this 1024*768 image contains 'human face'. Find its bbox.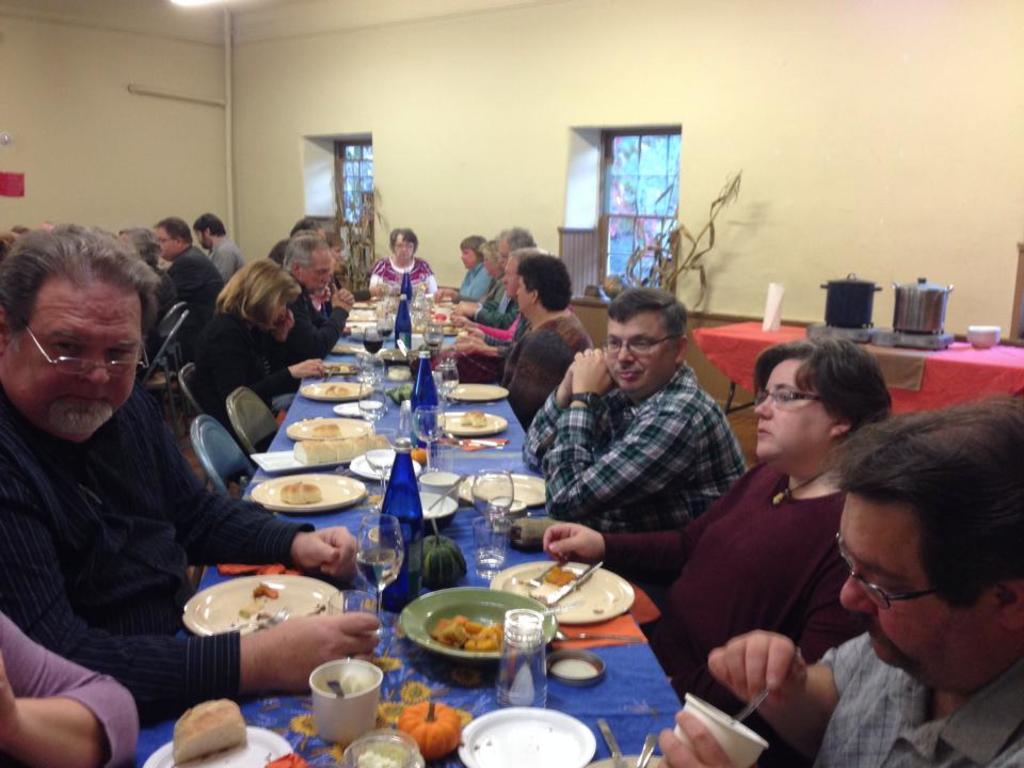
<box>3,285,142,441</box>.
